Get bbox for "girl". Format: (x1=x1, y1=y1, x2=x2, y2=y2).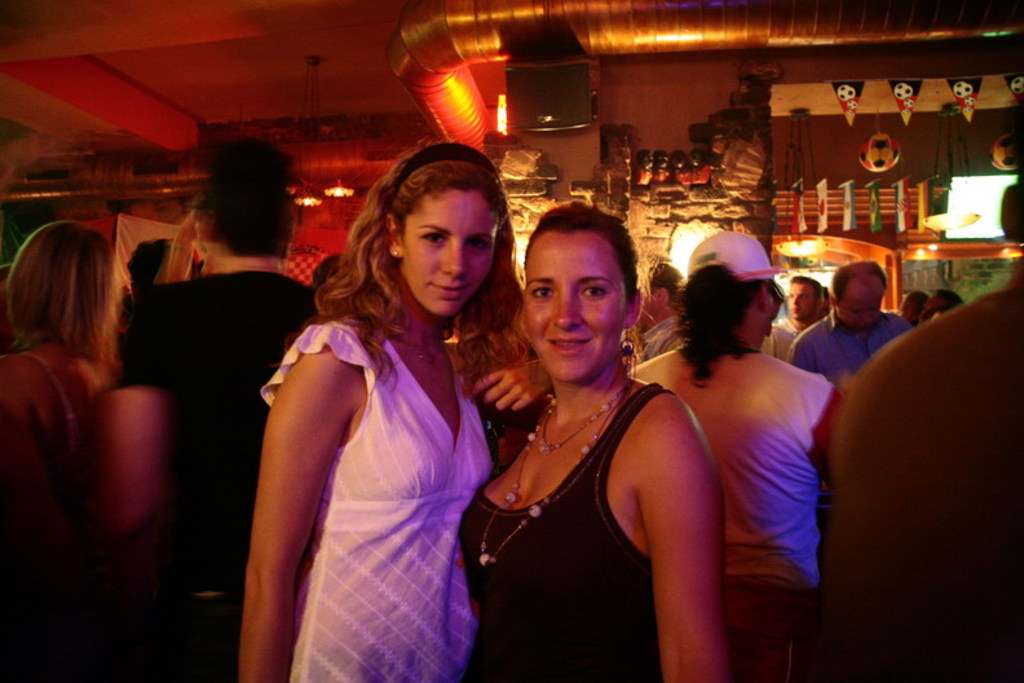
(x1=0, y1=212, x2=131, y2=664).
